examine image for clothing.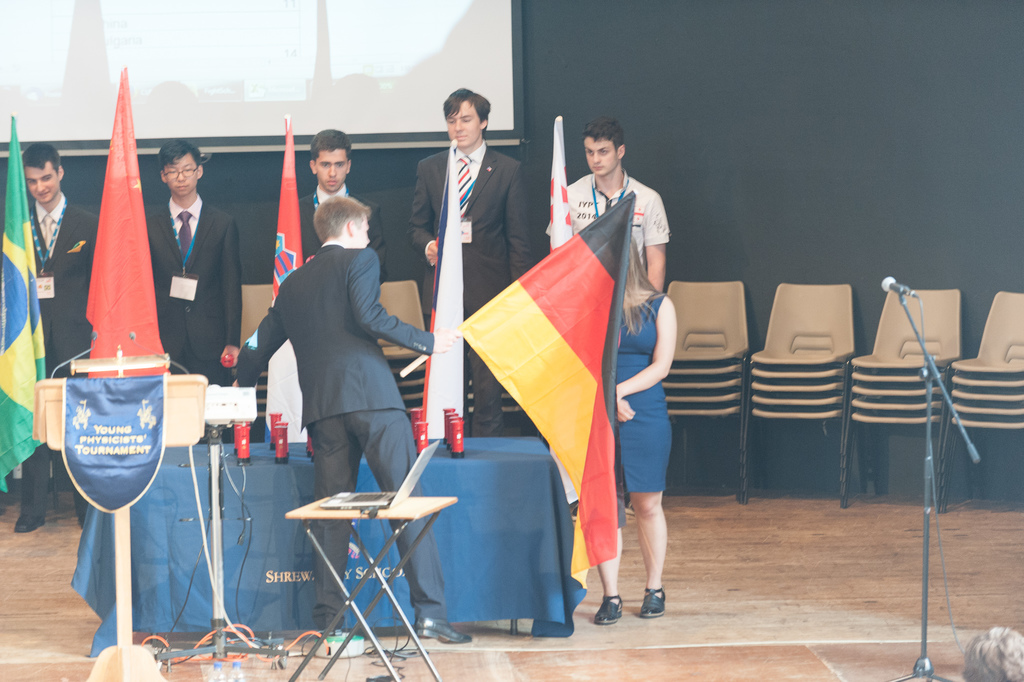
Examination result: locate(143, 192, 246, 389).
